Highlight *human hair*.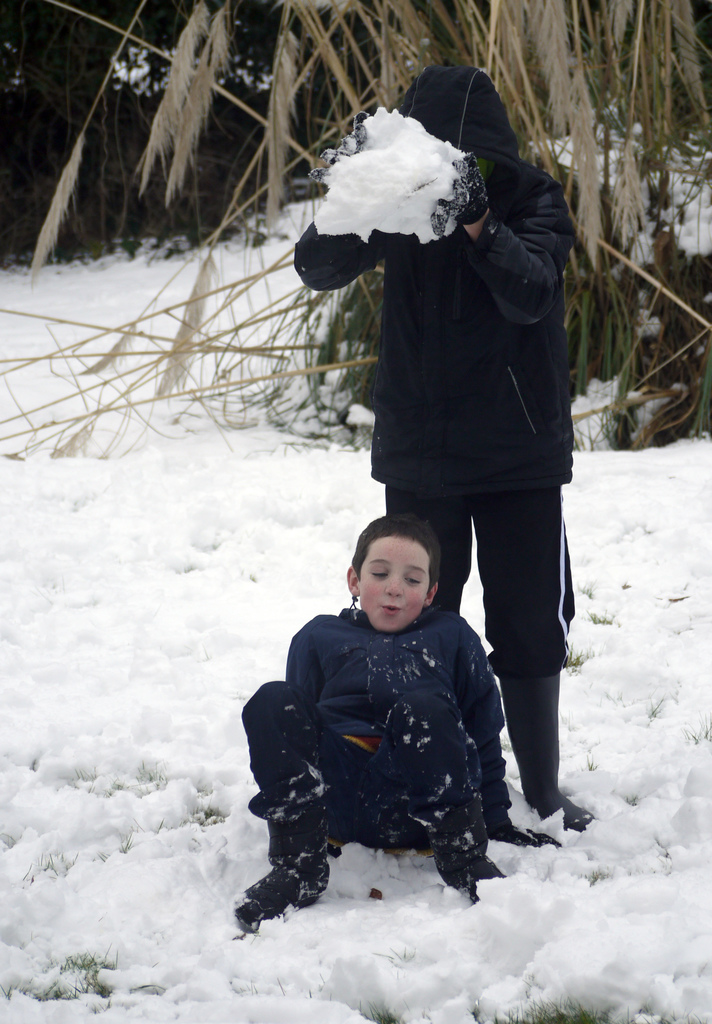
Highlighted region: region(351, 509, 457, 612).
